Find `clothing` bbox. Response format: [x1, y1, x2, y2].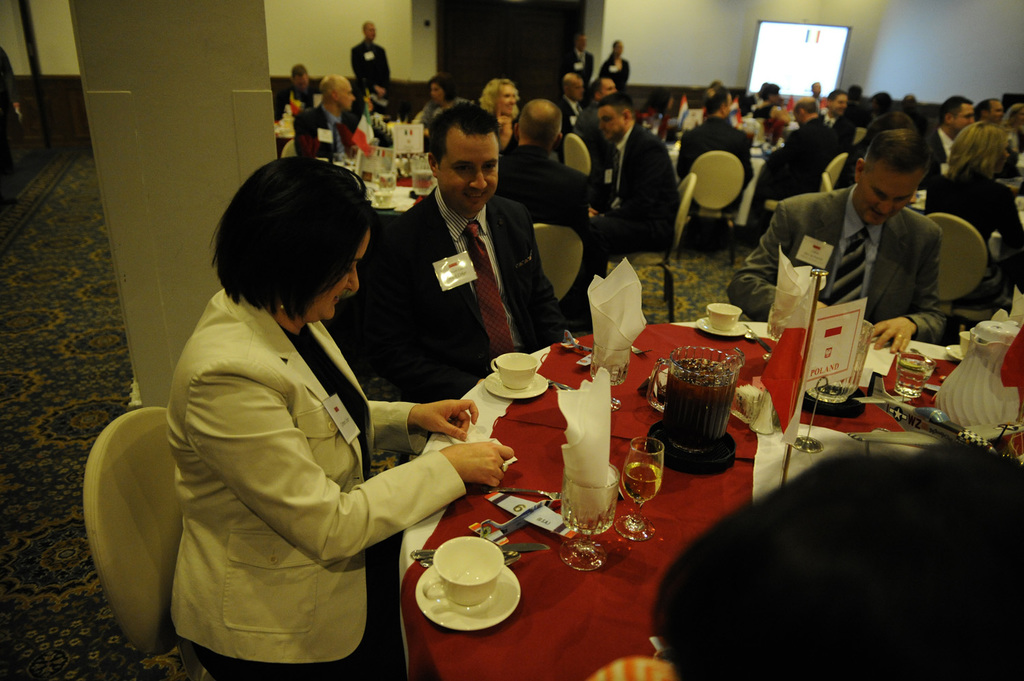
[349, 42, 397, 111].
